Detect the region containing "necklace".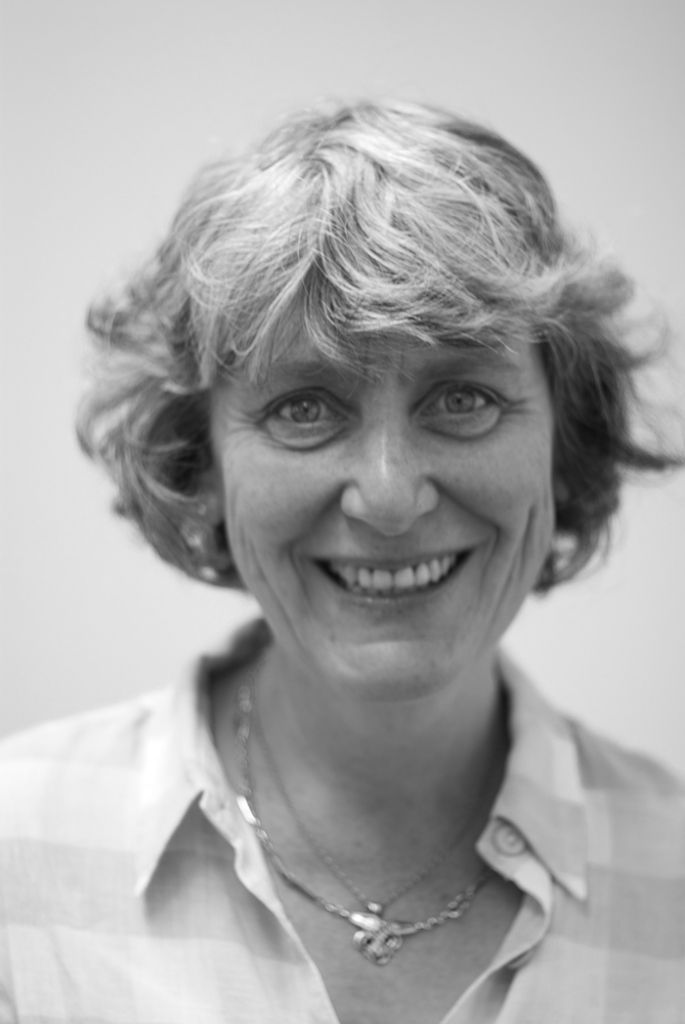
left=239, top=663, right=500, bottom=962.
